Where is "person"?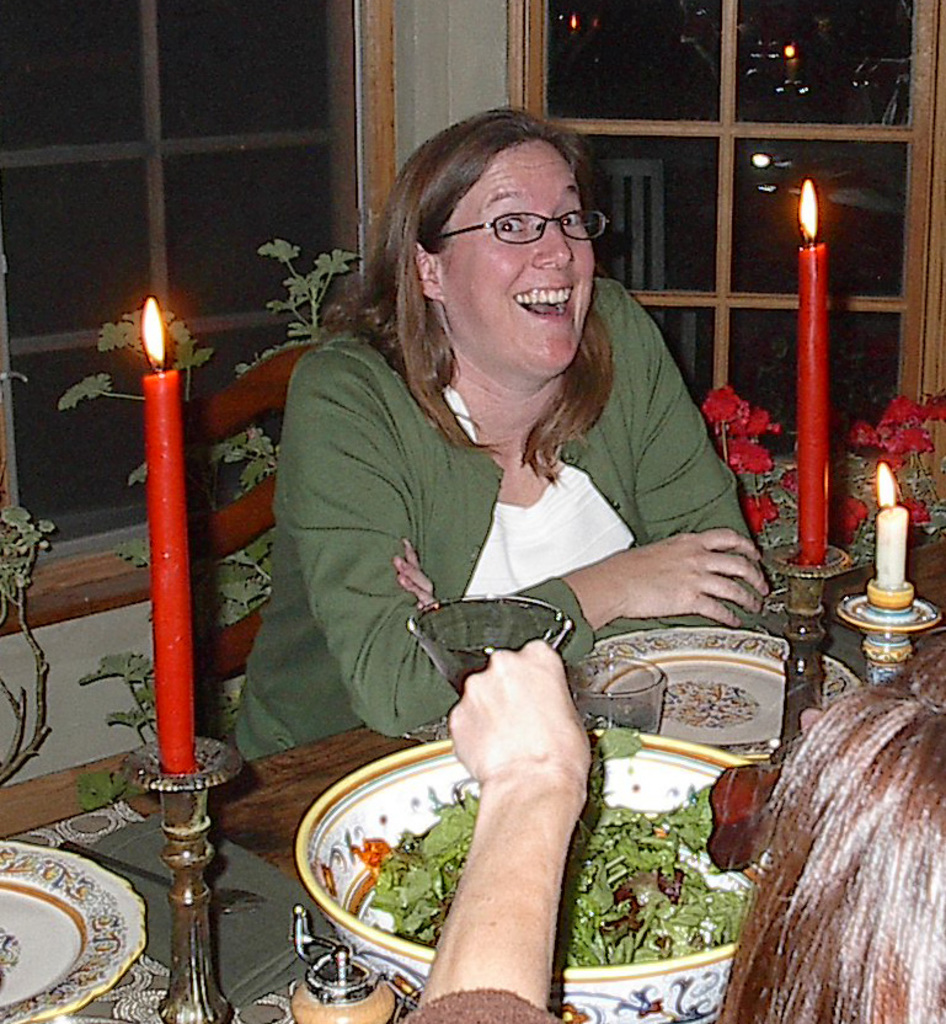
233:108:768:754.
